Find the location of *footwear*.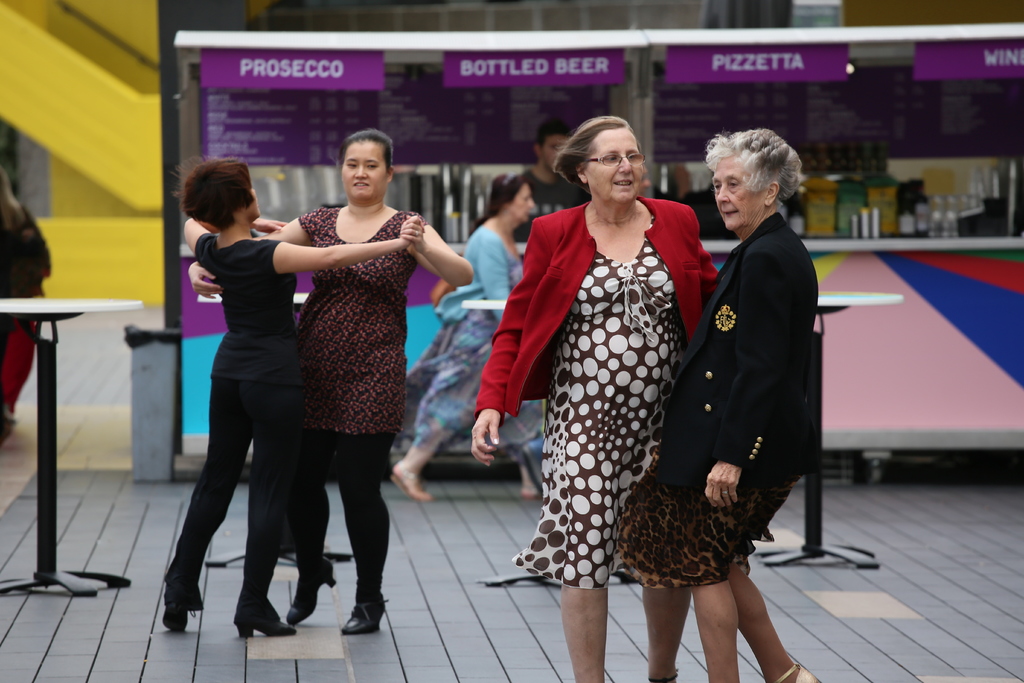
Location: 341:593:392:638.
